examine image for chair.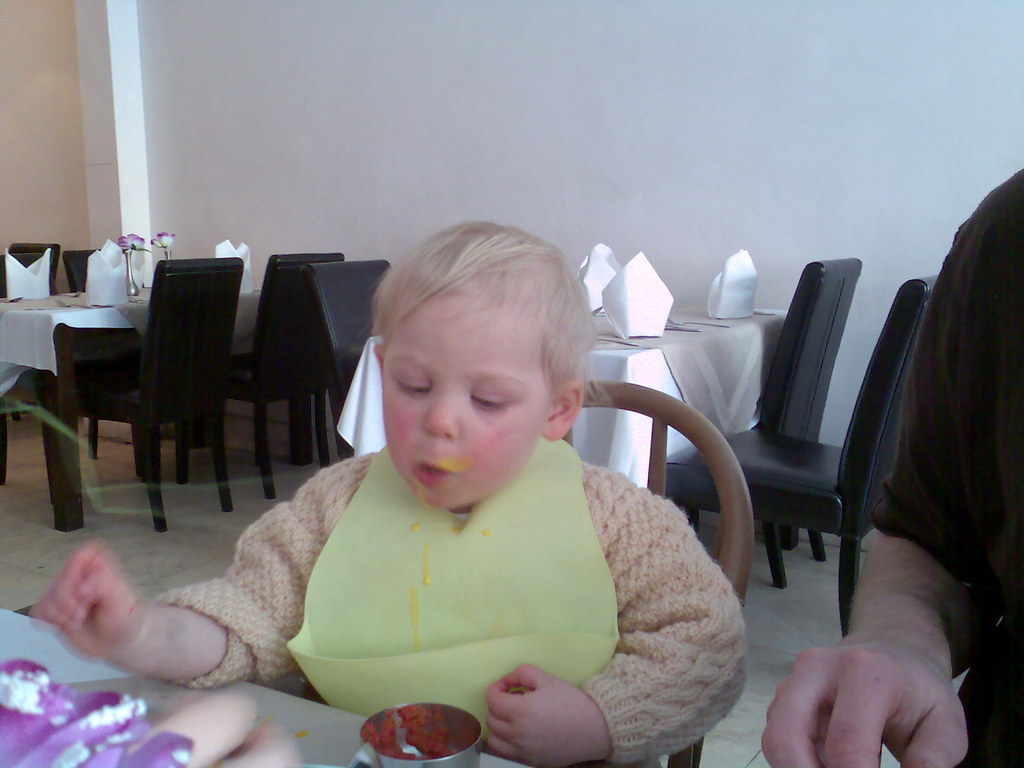
Examination result: Rect(7, 240, 59, 296).
